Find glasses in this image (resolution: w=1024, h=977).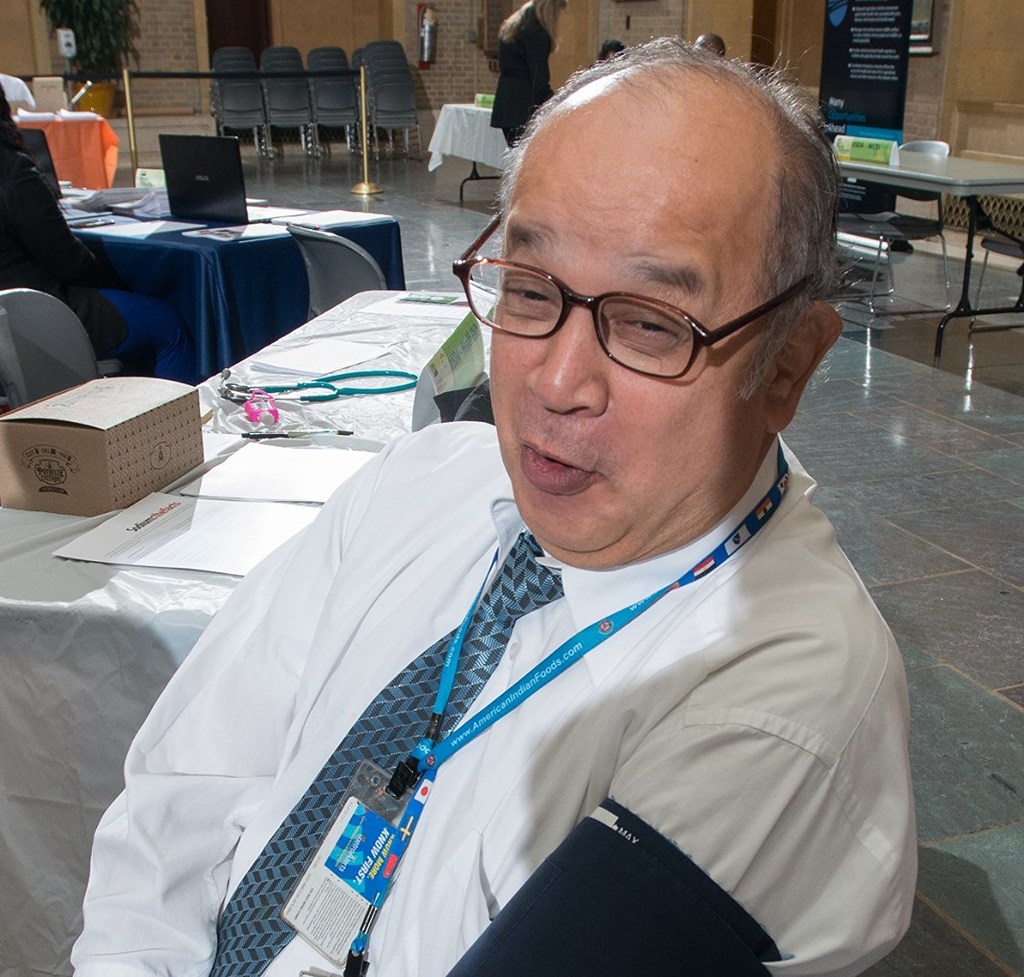
464/247/818/378.
